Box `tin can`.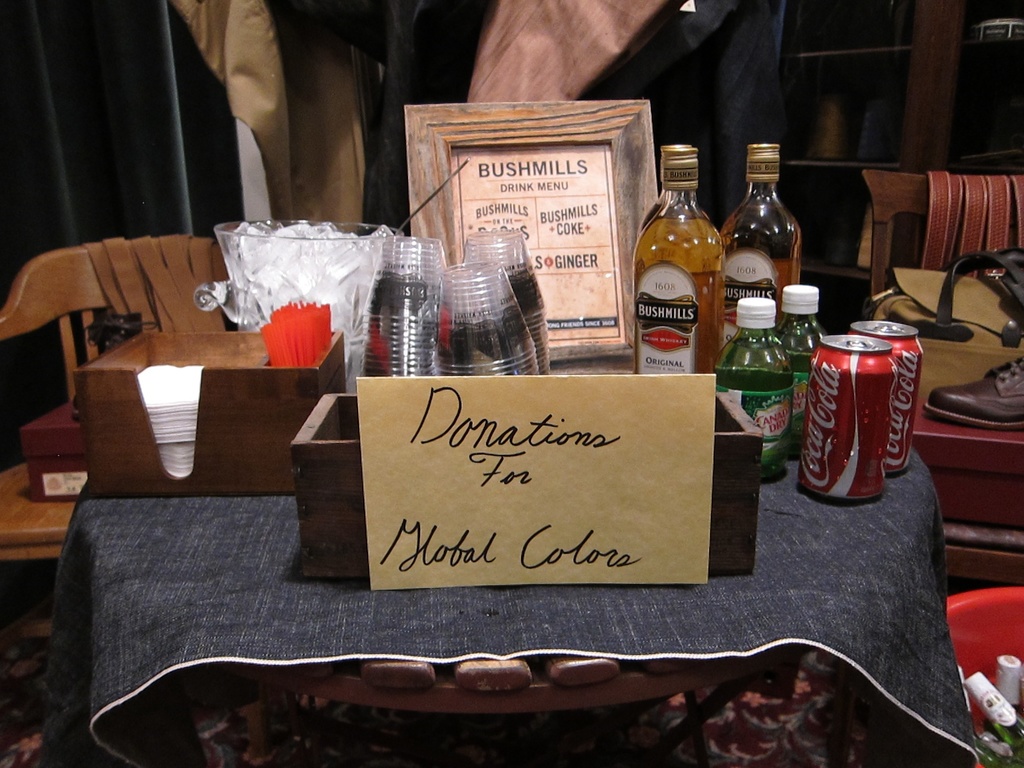
<region>801, 333, 899, 515</region>.
